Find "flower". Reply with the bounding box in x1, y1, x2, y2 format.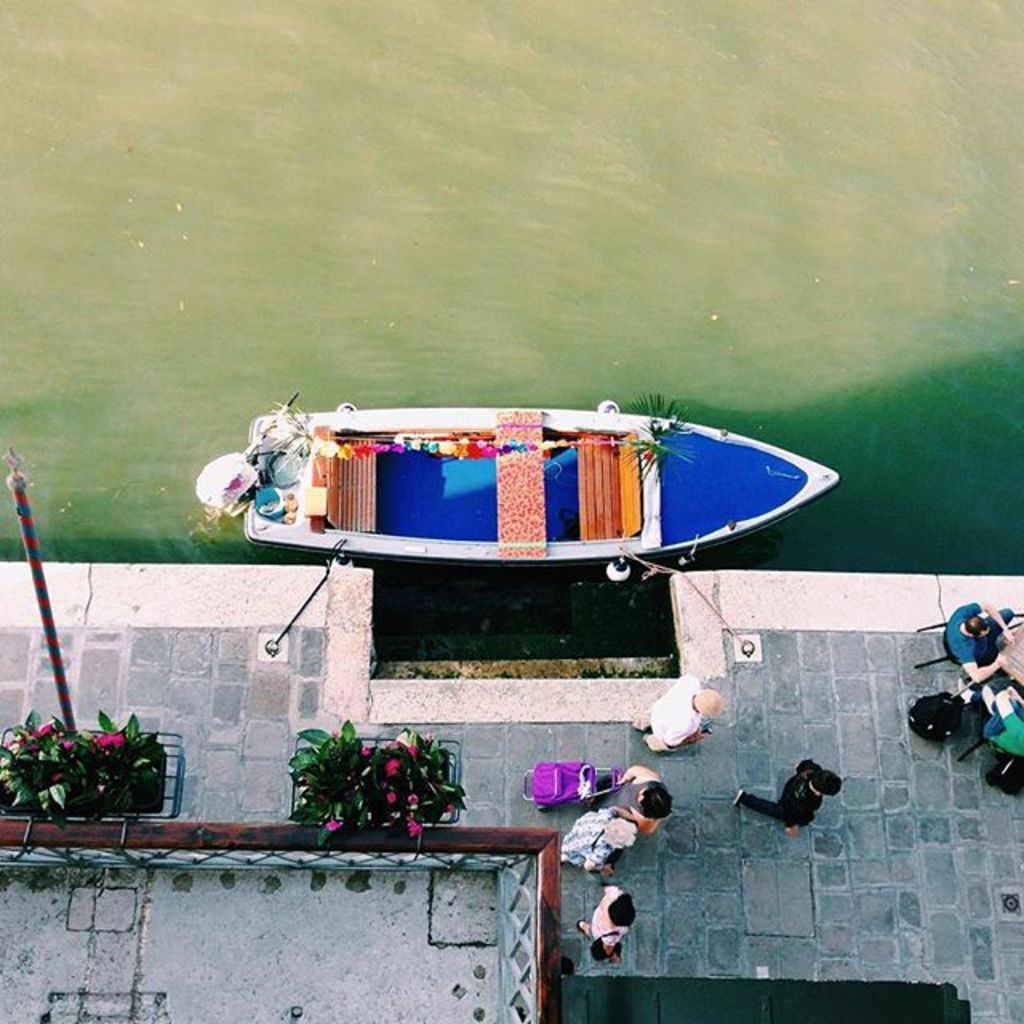
381, 757, 395, 781.
